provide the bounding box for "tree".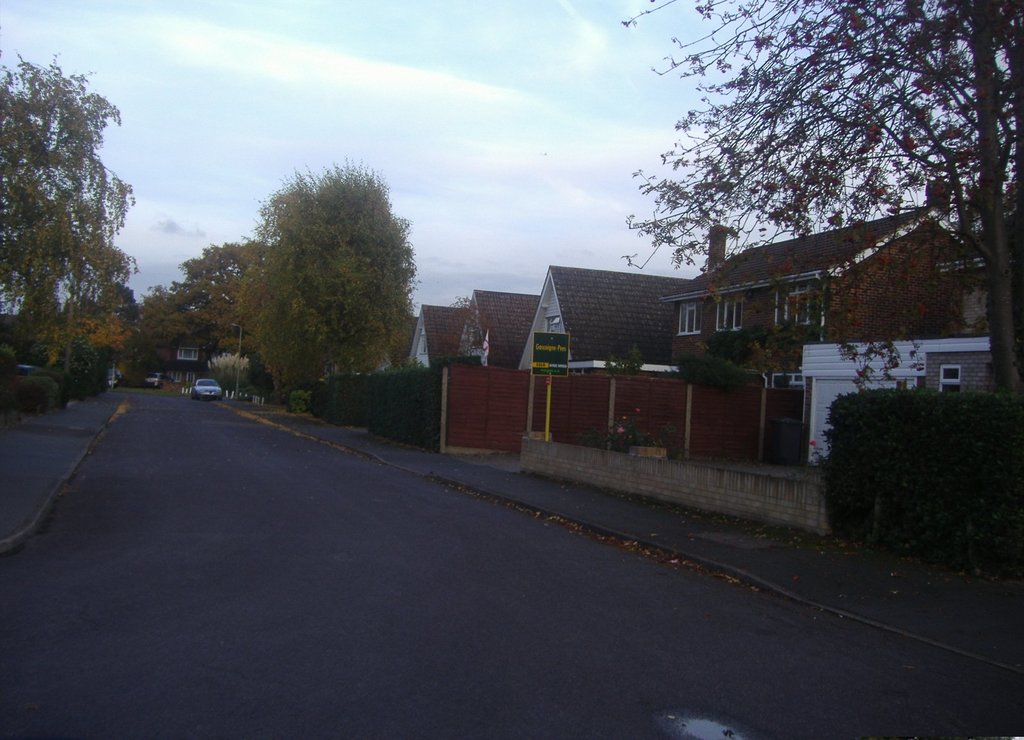
(136, 292, 202, 391).
